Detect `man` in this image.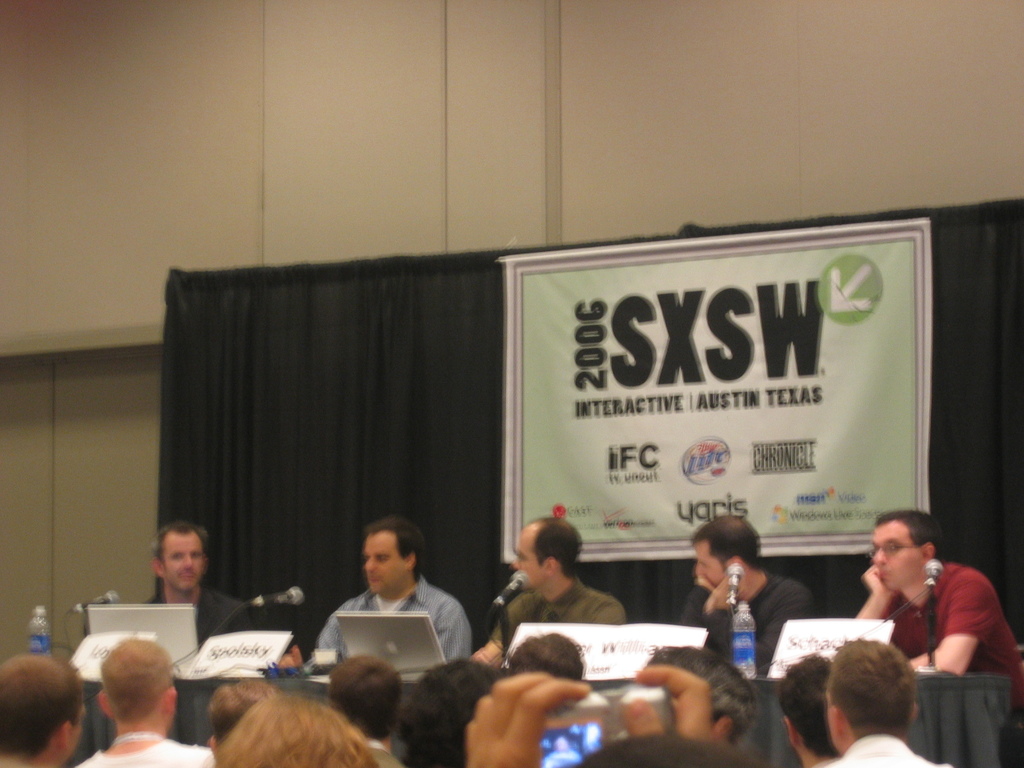
Detection: (778, 653, 835, 767).
